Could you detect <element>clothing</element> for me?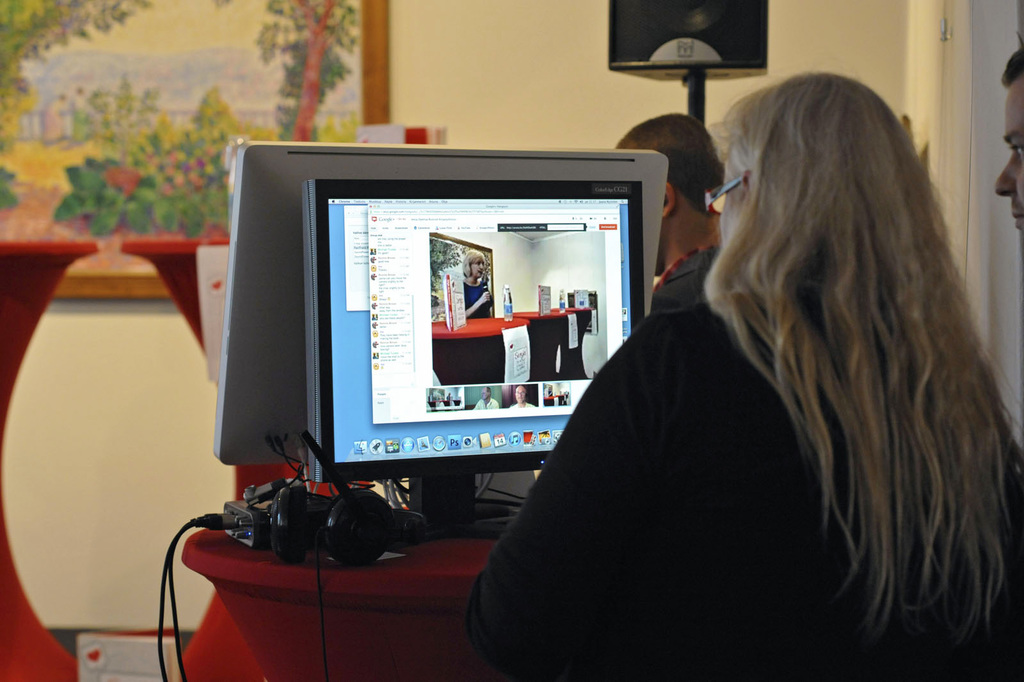
Detection result: (476,400,499,409).
